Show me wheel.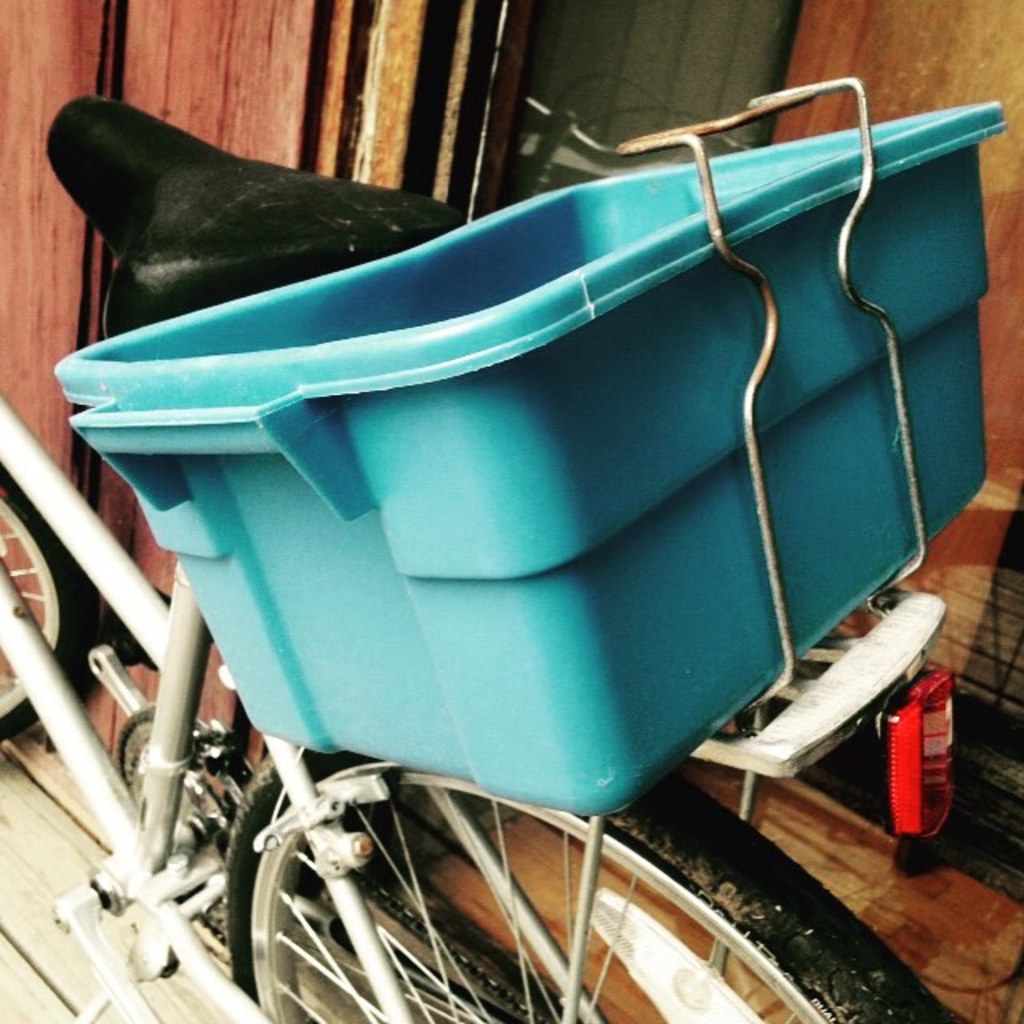
wheel is here: 0/461/114/742.
